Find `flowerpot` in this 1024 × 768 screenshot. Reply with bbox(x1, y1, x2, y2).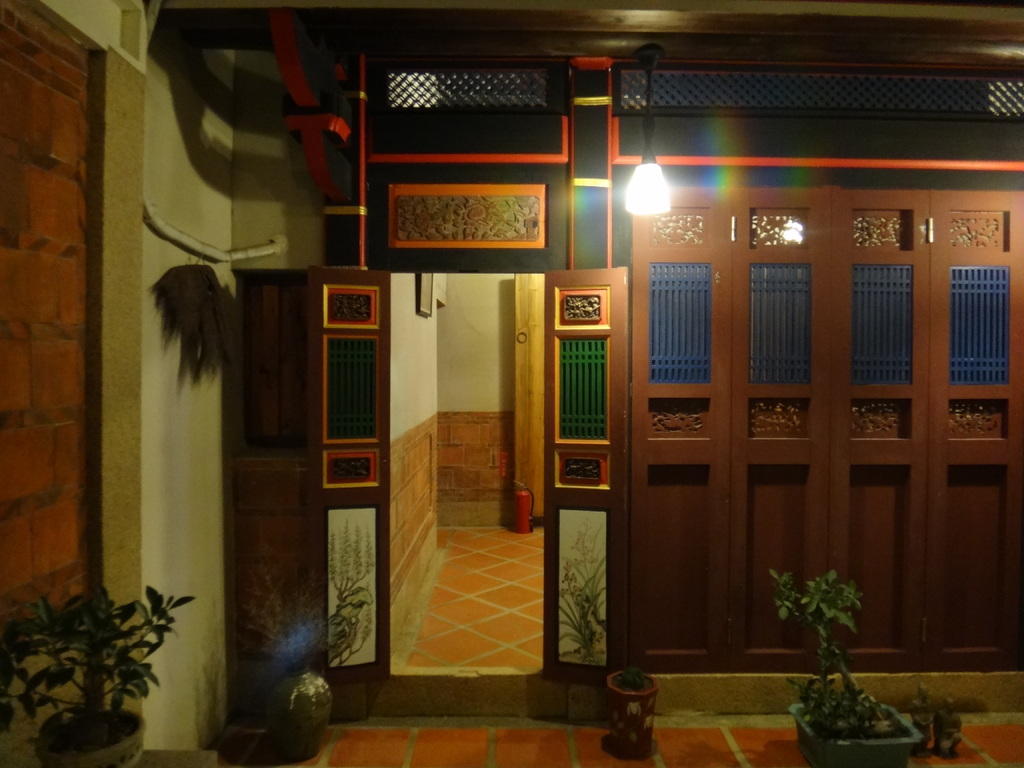
bbox(33, 709, 144, 767).
